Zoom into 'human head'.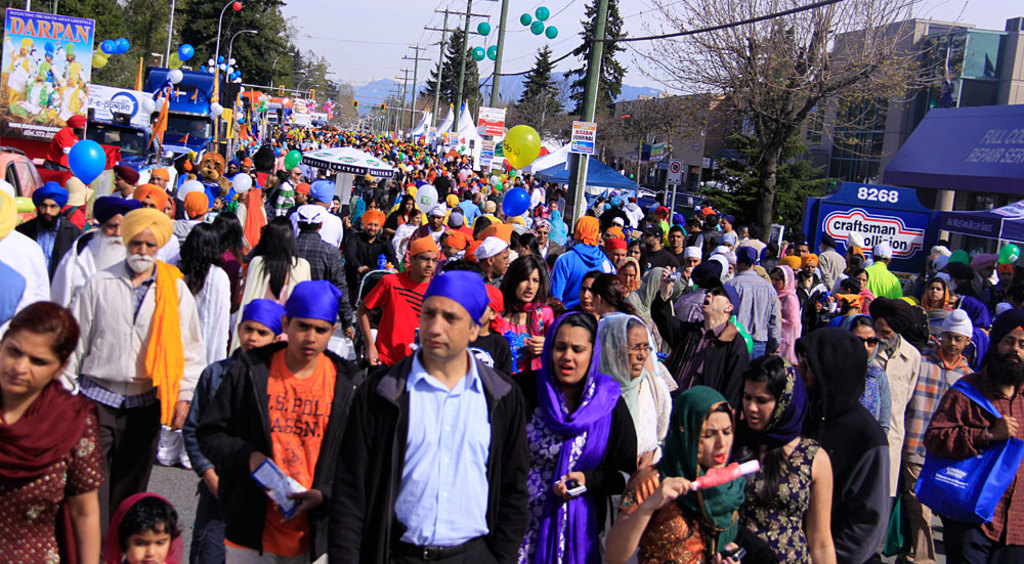
Zoom target: bbox=[545, 314, 595, 383].
